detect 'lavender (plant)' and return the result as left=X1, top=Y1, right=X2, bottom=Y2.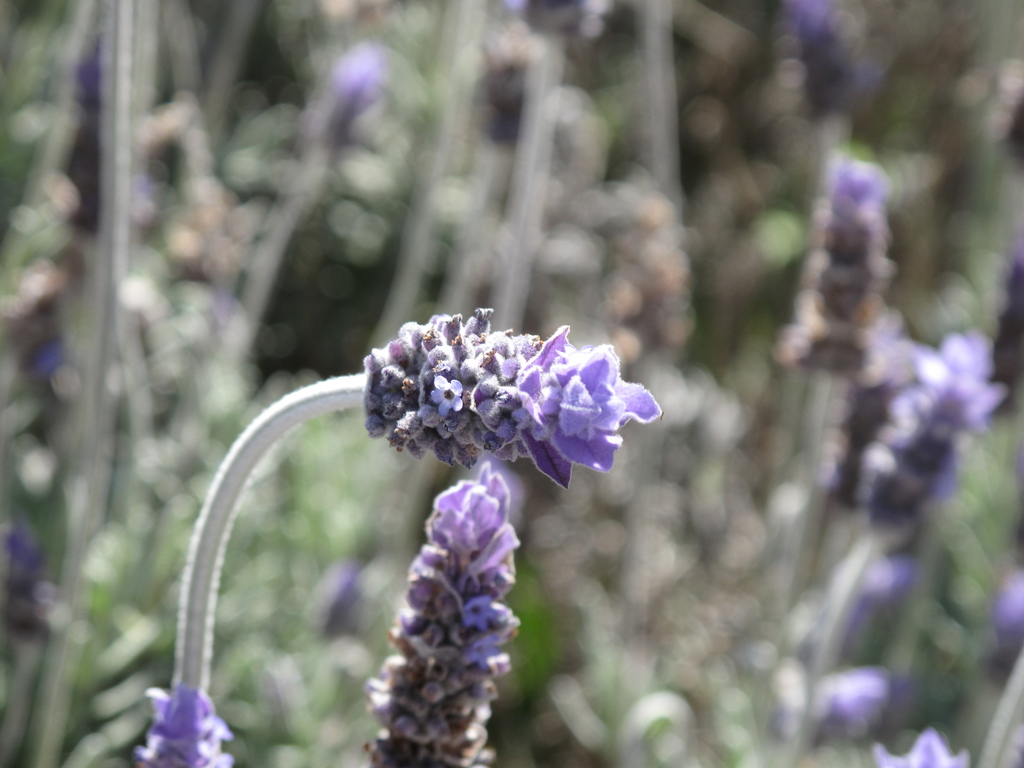
left=862, top=724, right=970, bottom=767.
